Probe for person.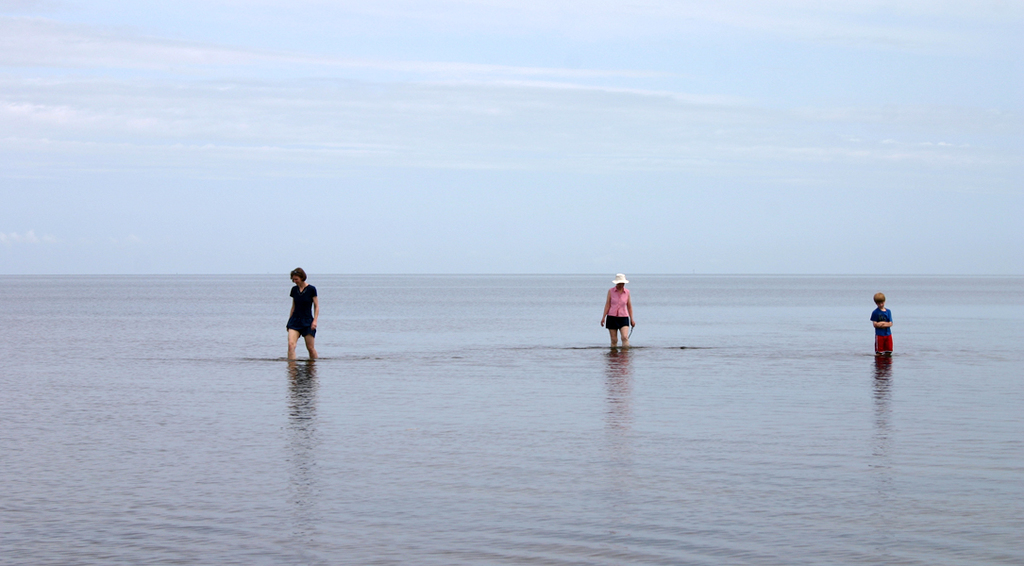
Probe result: [left=284, top=266, right=322, bottom=365].
